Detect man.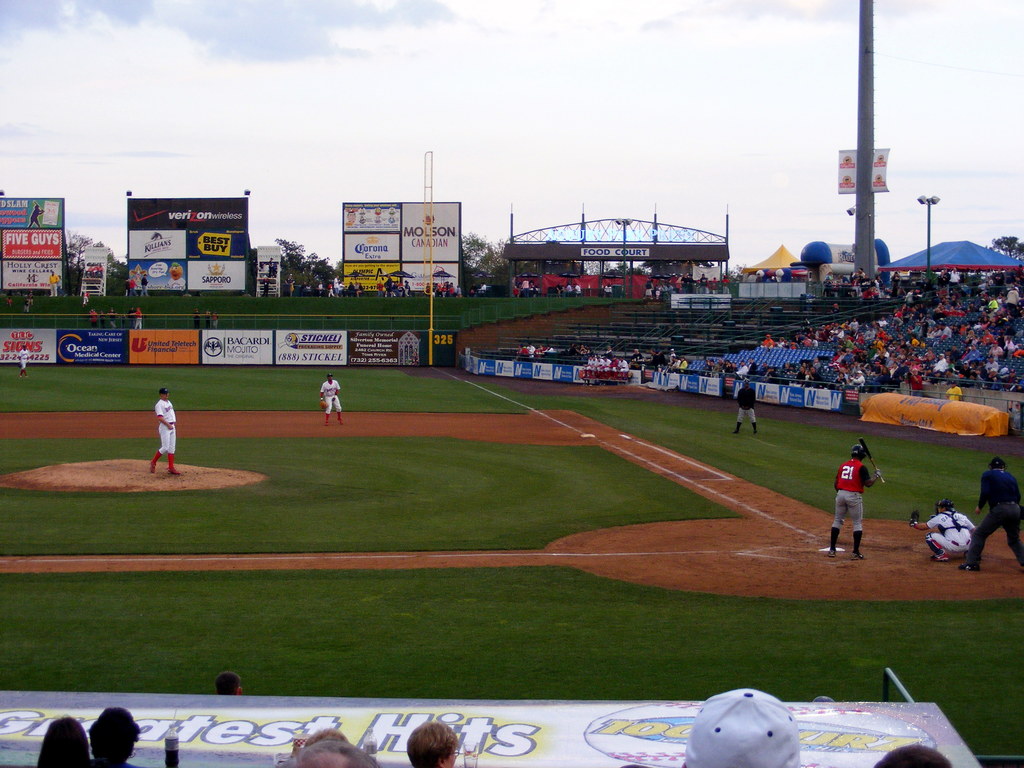
Detected at bbox=(963, 454, 1023, 570).
